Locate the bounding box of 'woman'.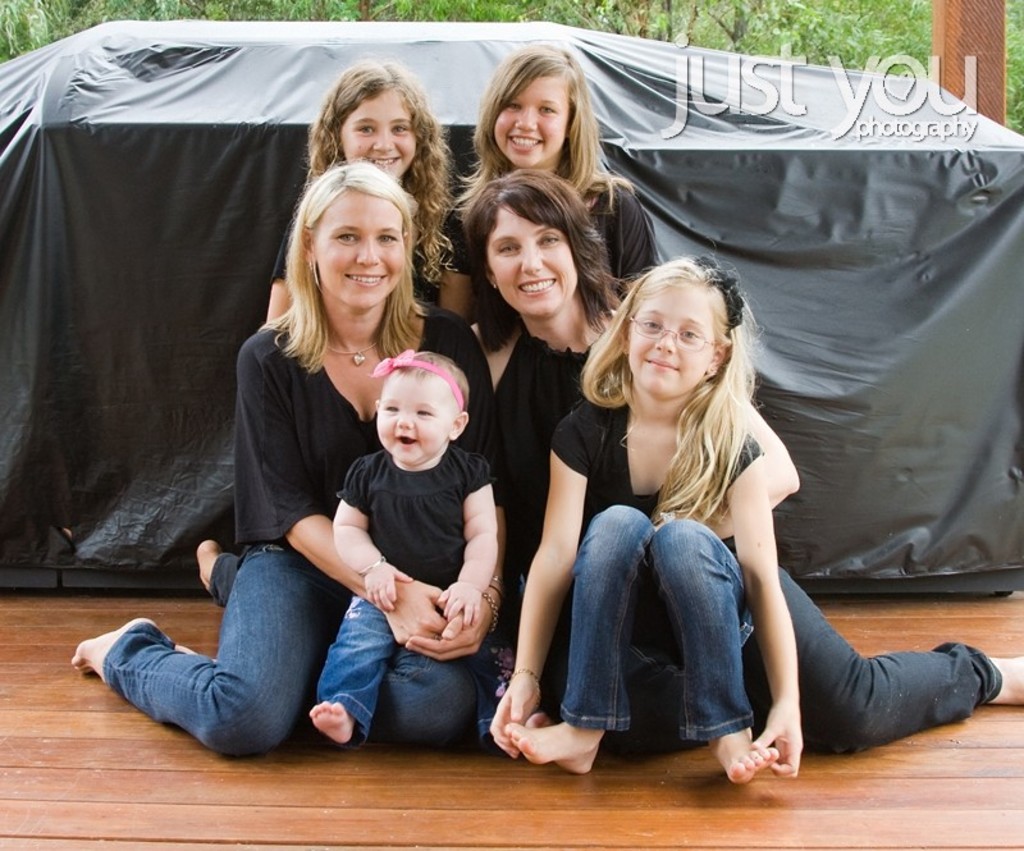
Bounding box: 69:161:504:763.
